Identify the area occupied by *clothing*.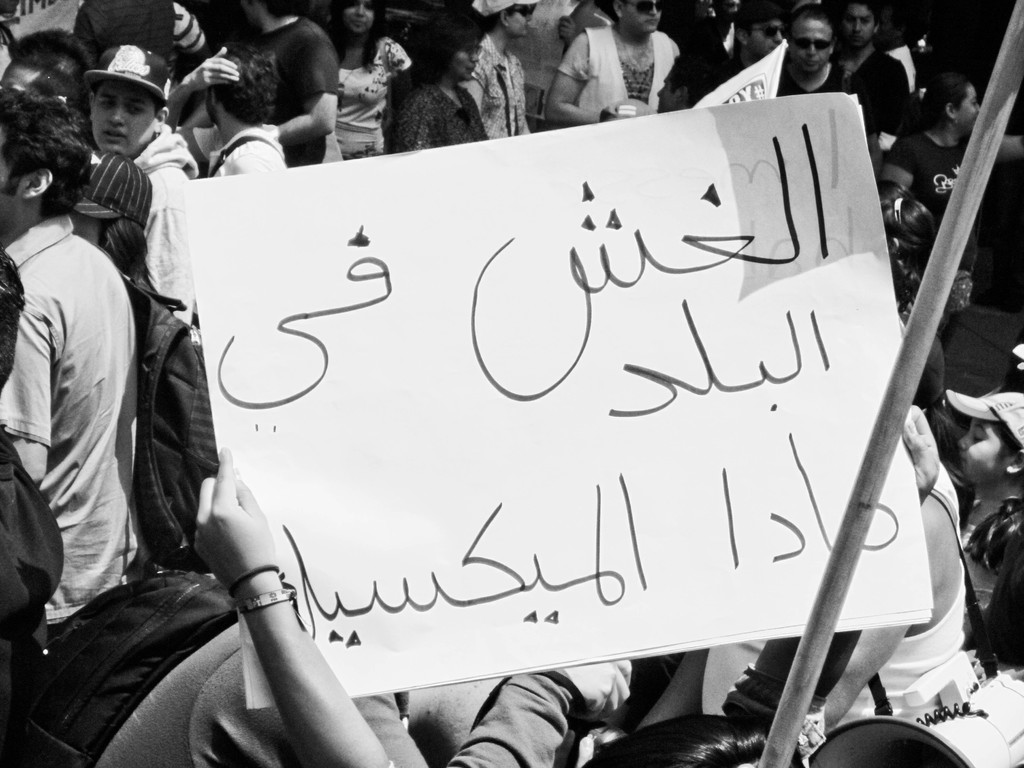
Area: <box>552,19,678,121</box>.
